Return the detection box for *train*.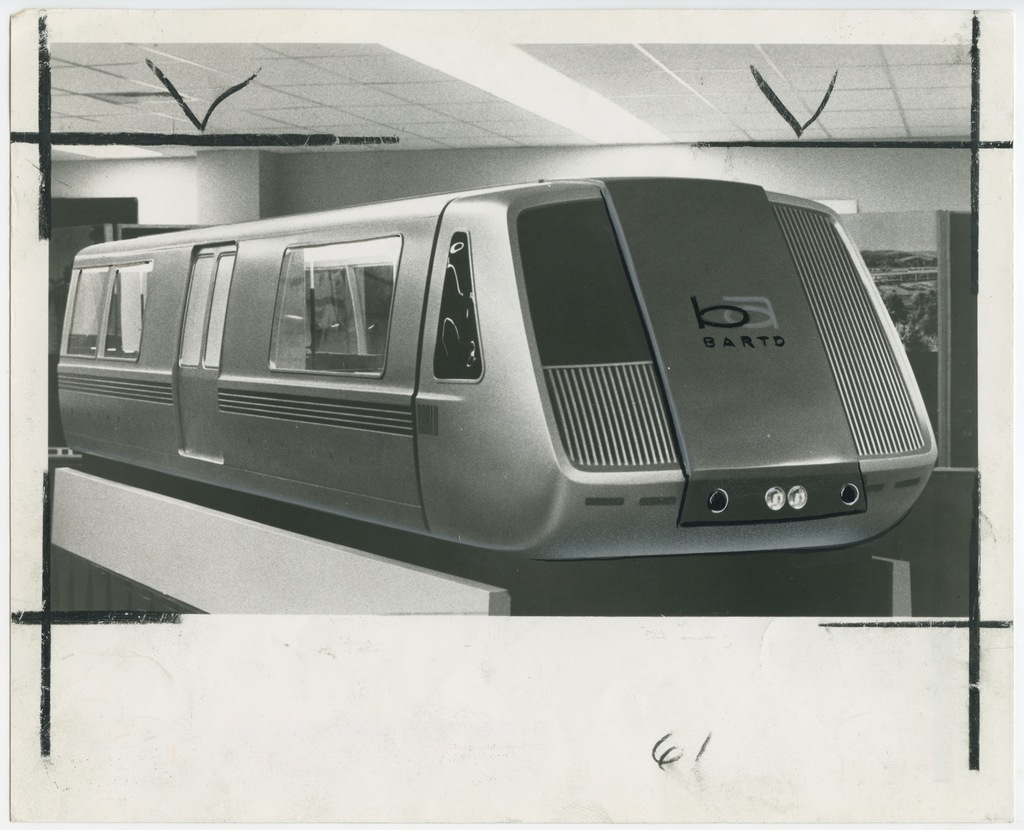
region(58, 173, 939, 563).
